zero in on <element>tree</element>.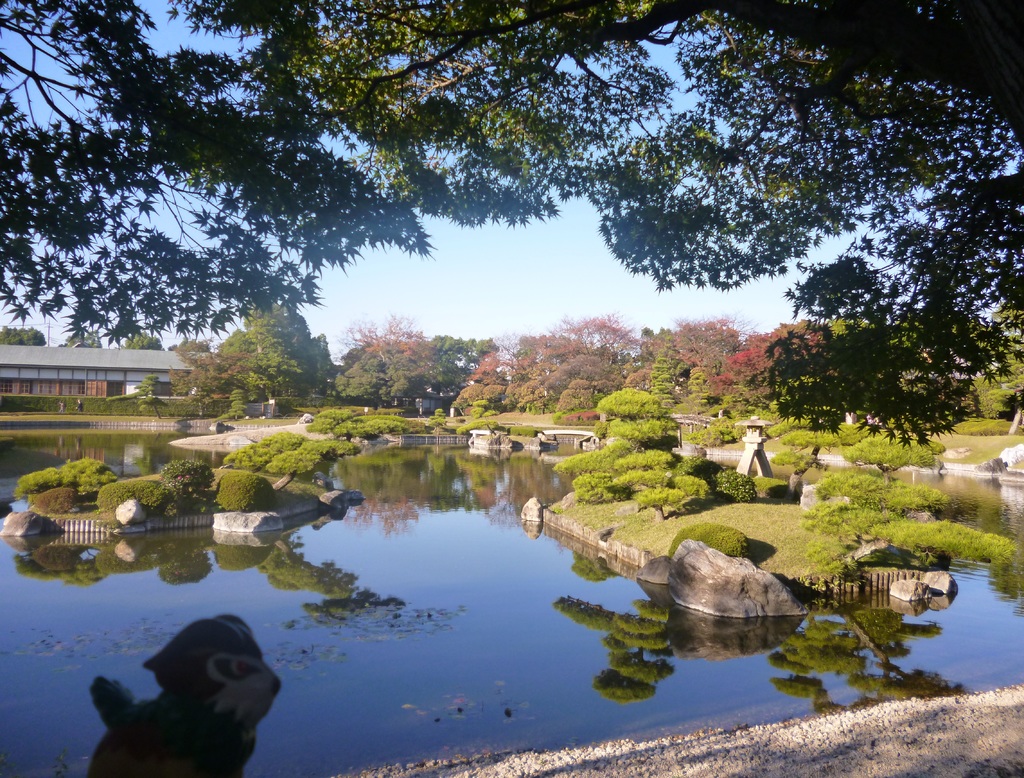
Zeroed in: [x1=240, y1=296, x2=323, y2=397].
